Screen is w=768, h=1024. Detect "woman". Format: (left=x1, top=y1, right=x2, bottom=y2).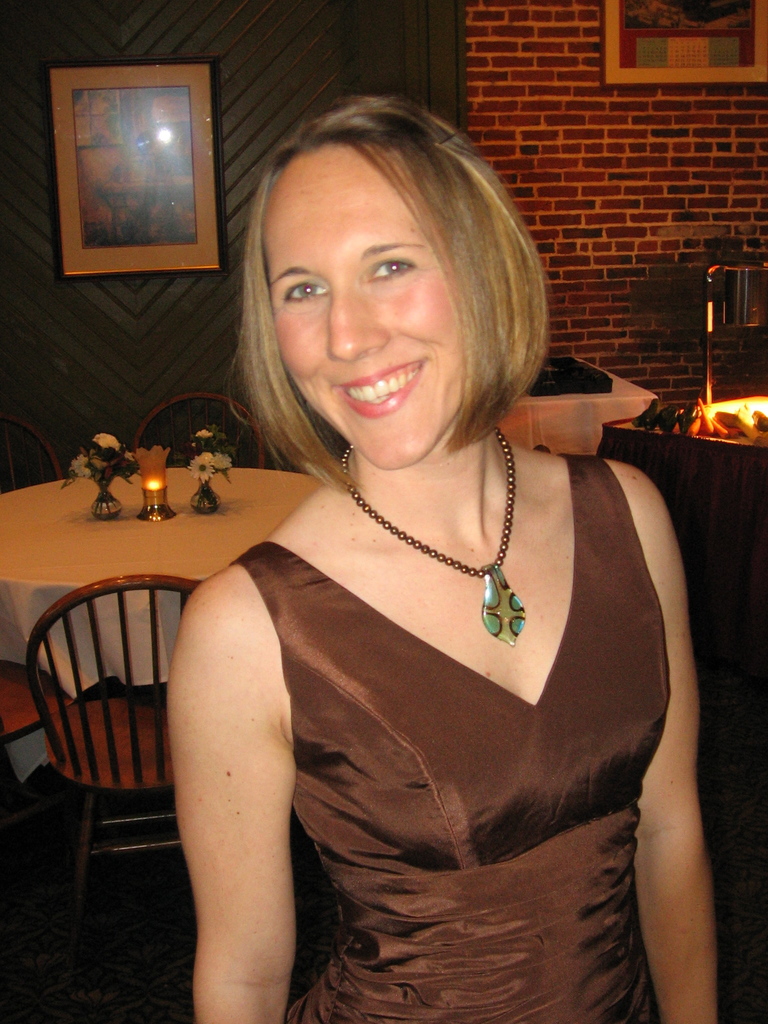
(left=143, top=67, right=662, bottom=1014).
